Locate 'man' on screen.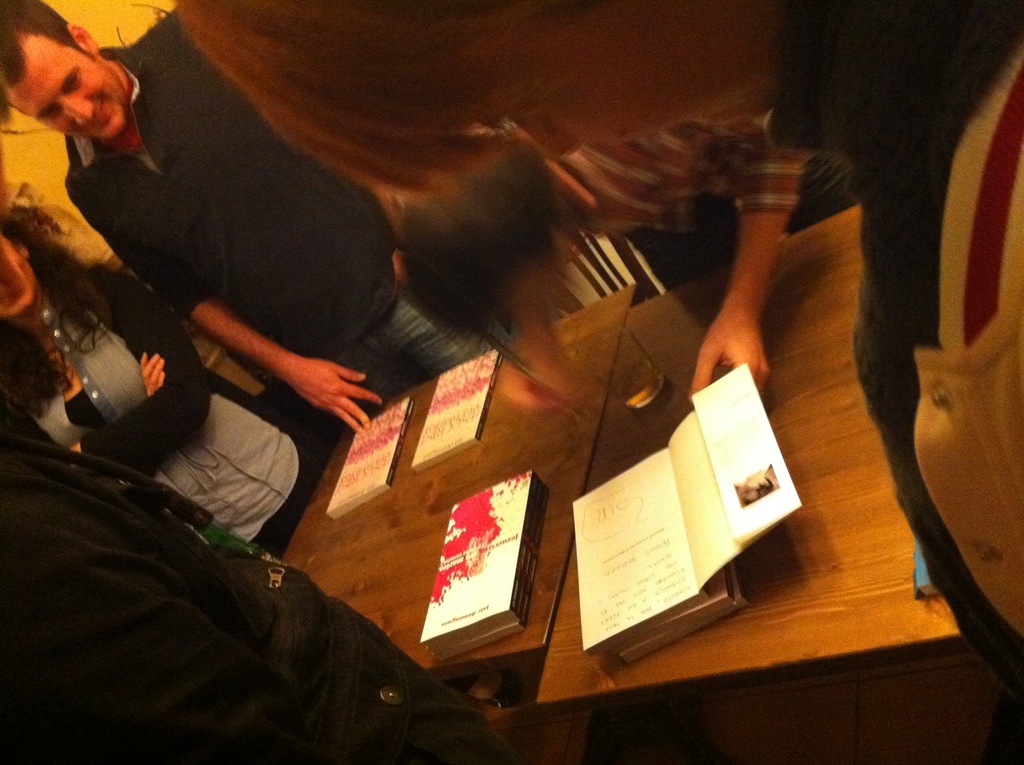
On screen at crop(15, 22, 470, 519).
